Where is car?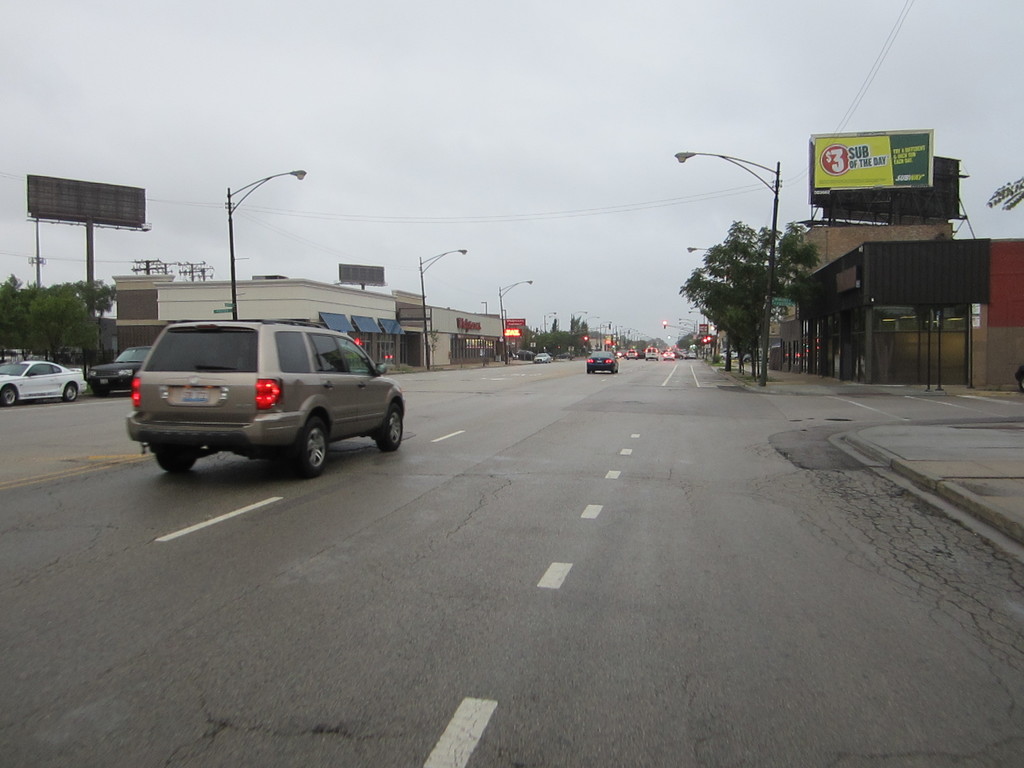
region(530, 355, 550, 363).
